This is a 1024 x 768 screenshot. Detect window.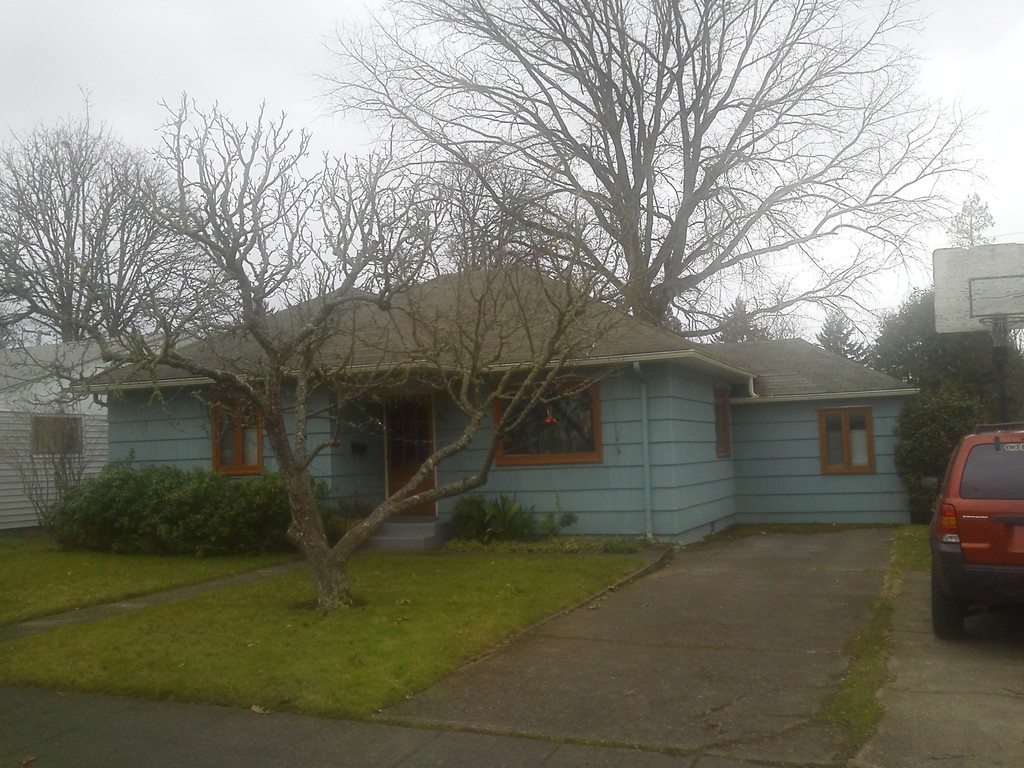
815:408:877:475.
